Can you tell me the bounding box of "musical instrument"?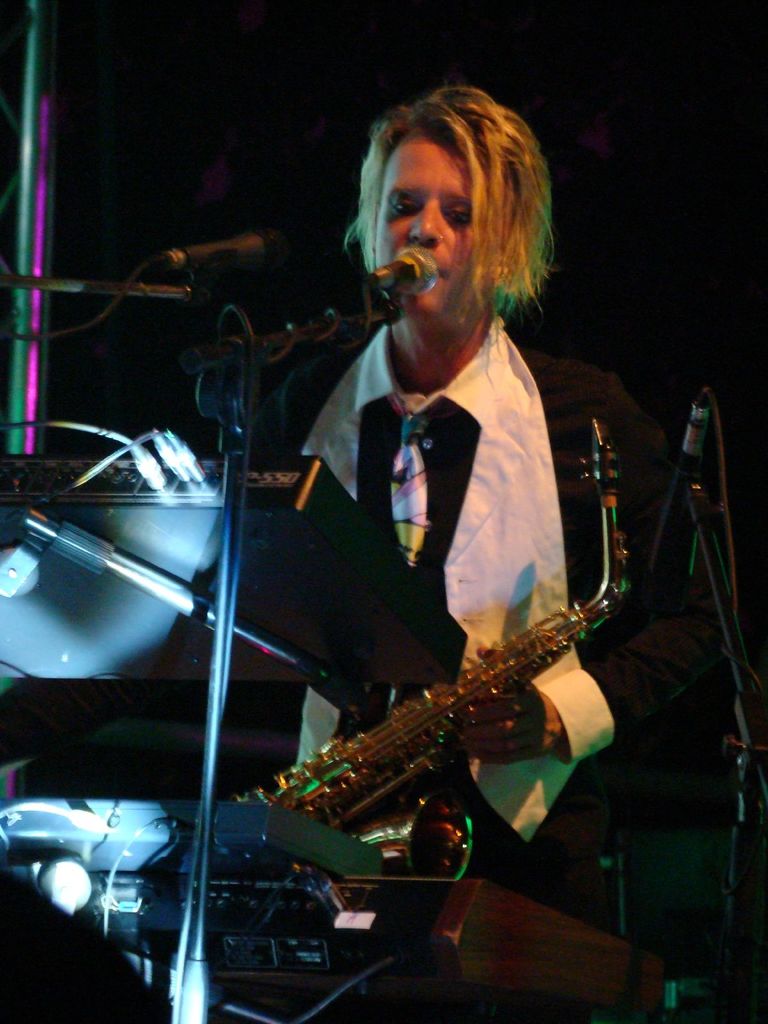
0:788:394:923.
